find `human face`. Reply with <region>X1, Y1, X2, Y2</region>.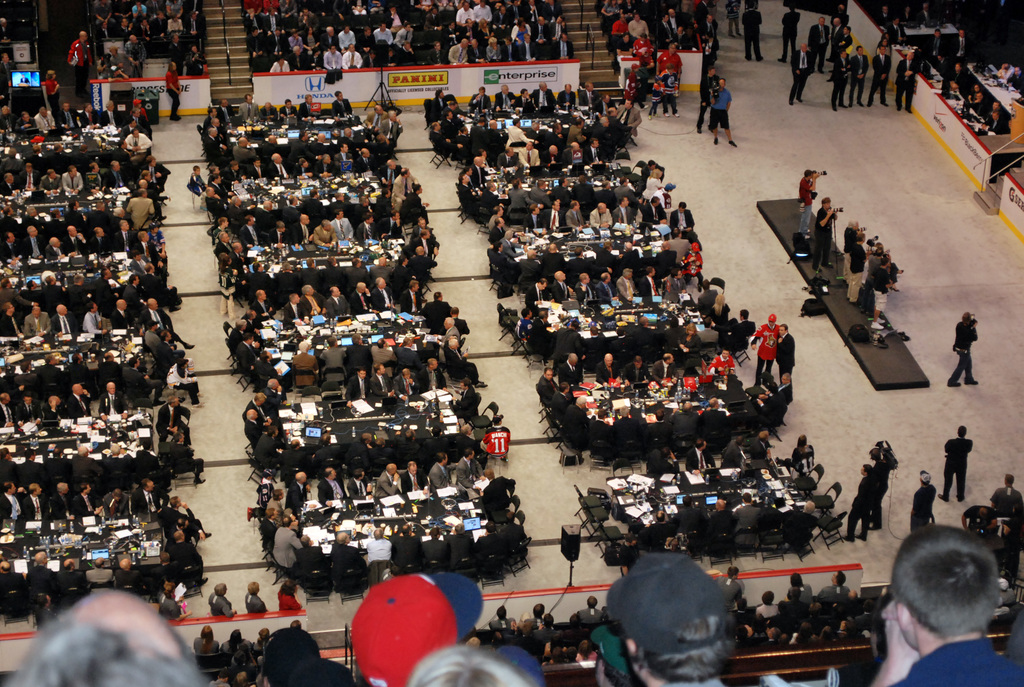
<region>308, 26, 314, 35</region>.
